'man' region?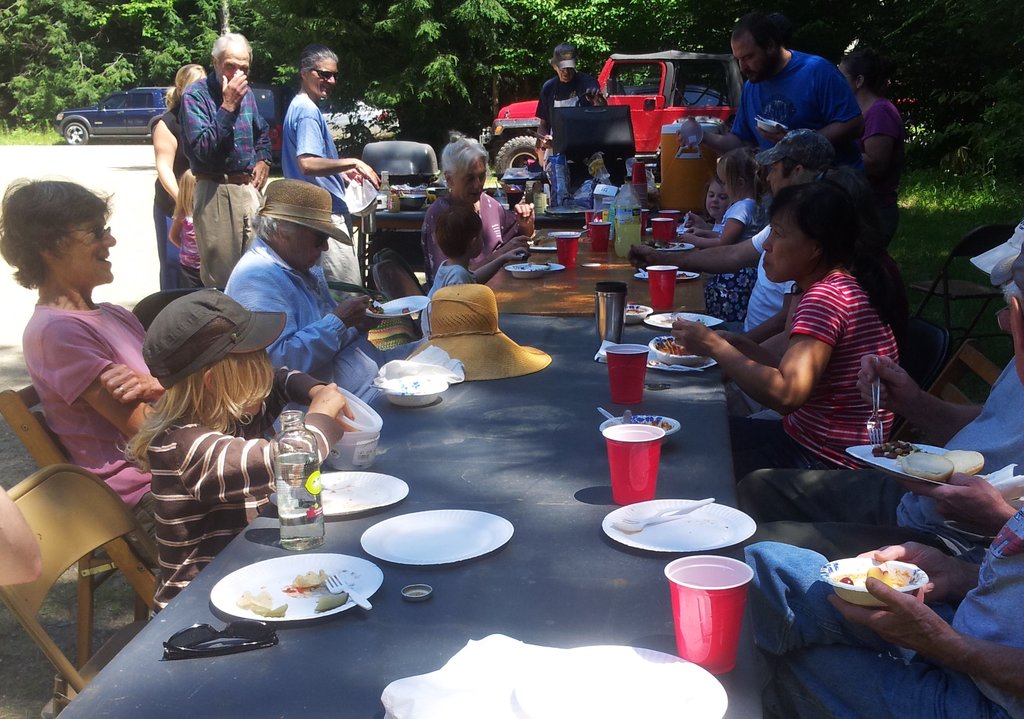
select_region(281, 44, 382, 304)
